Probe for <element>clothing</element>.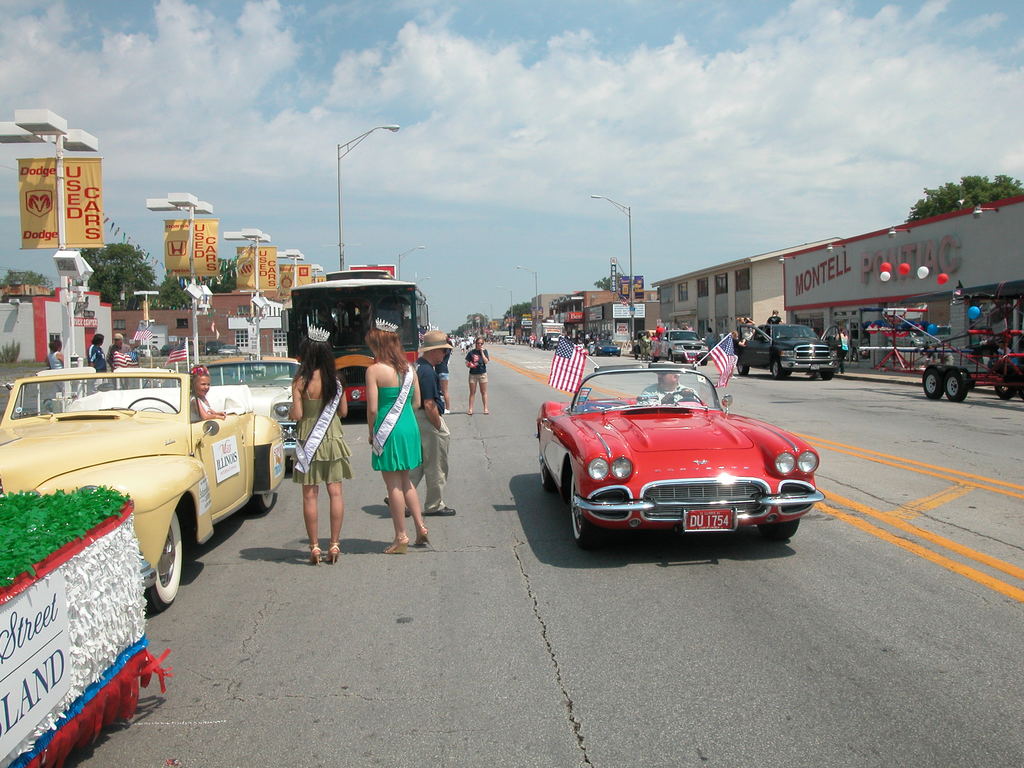
Probe result: {"left": 457, "top": 340, "right": 465, "bottom": 350}.
